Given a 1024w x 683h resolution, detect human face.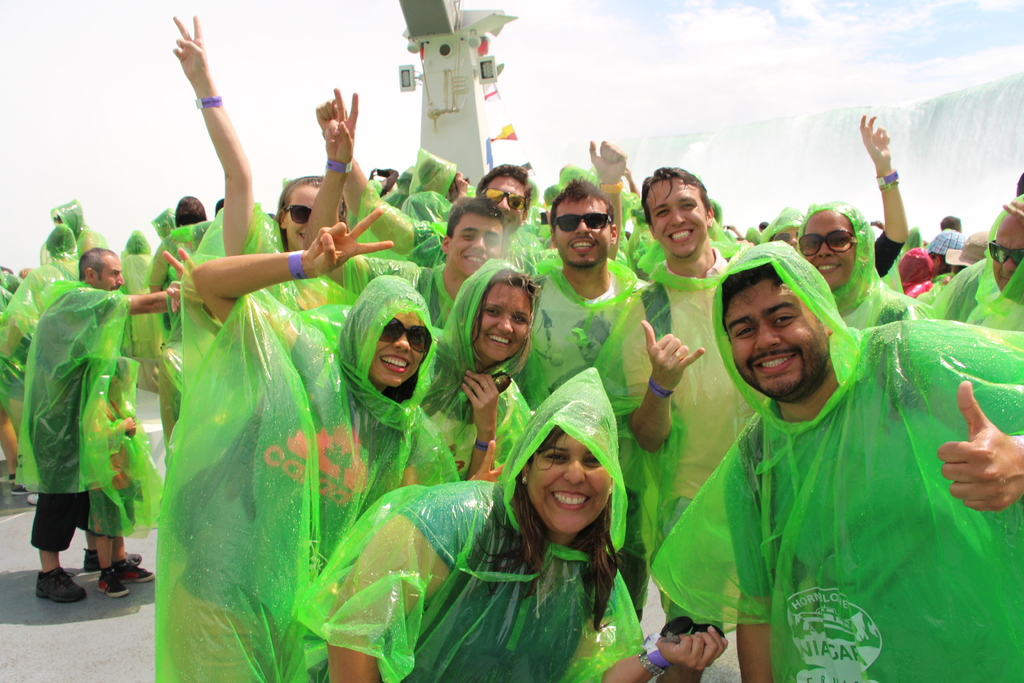
Rect(450, 218, 504, 274).
